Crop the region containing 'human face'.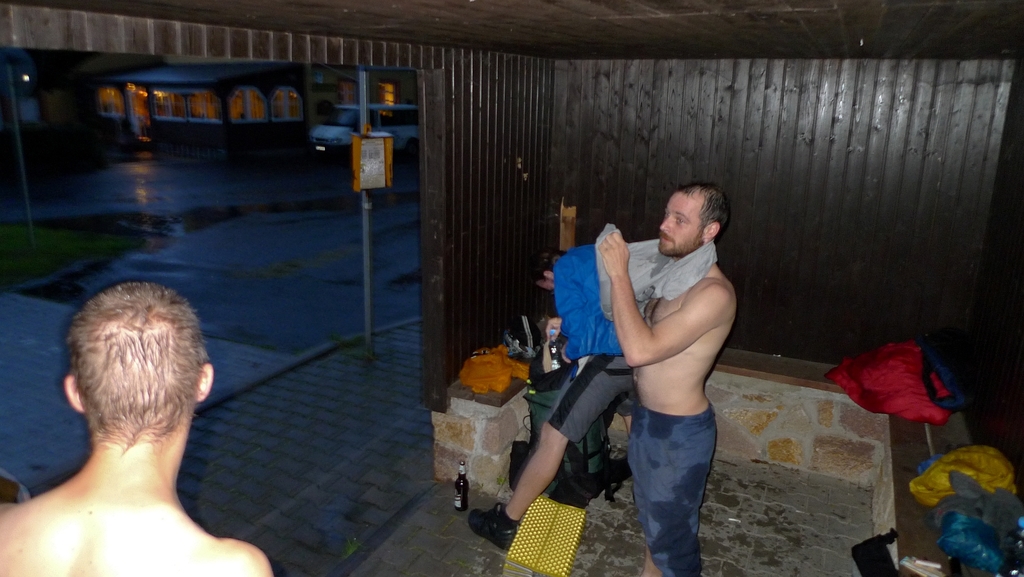
Crop region: 660,191,701,254.
